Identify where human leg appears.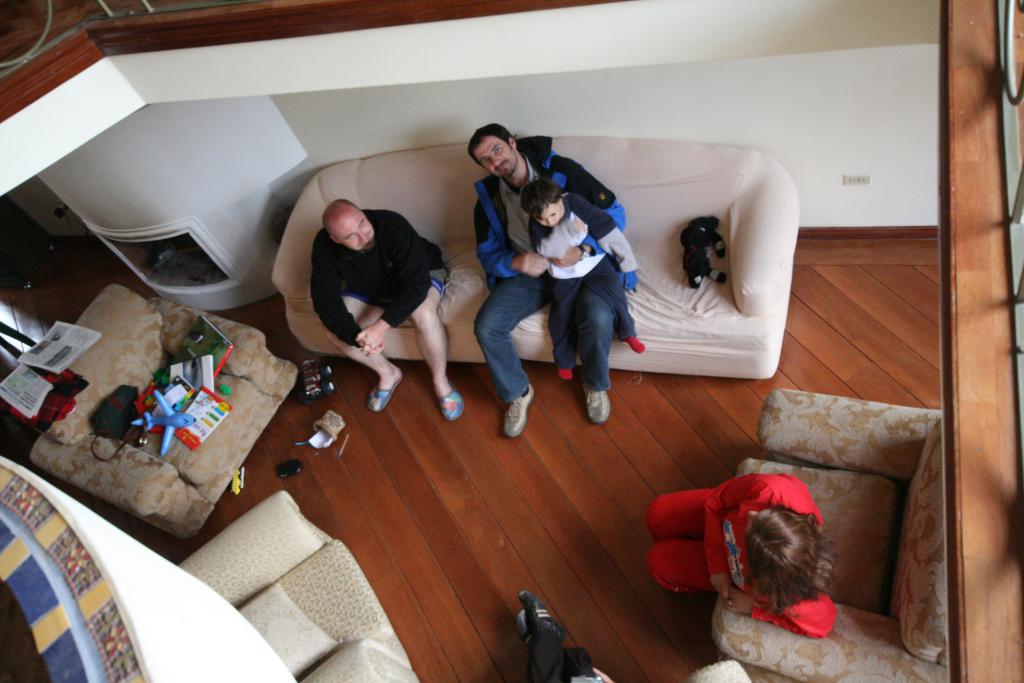
Appears at <region>400, 252, 465, 424</region>.
